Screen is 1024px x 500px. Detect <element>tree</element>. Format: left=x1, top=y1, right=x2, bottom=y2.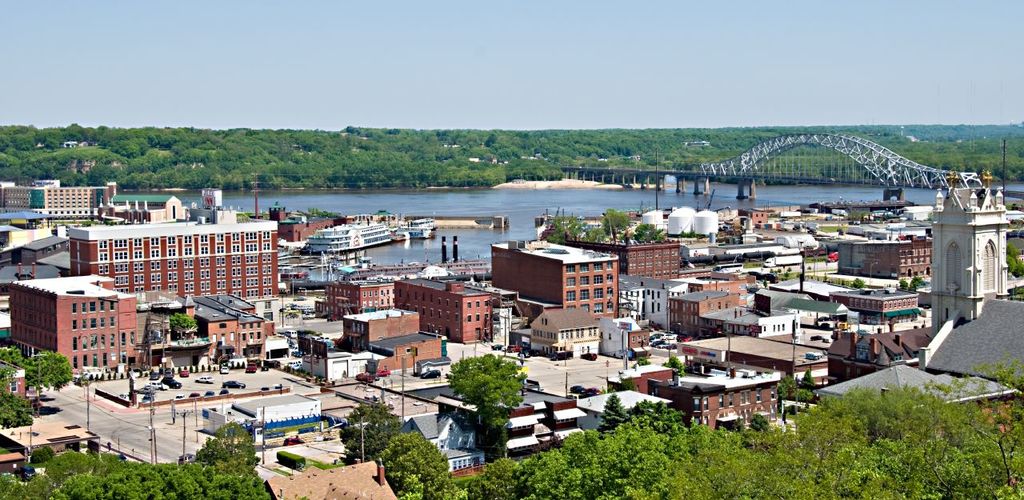
left=271, top=120, right=345, bottom=191.
